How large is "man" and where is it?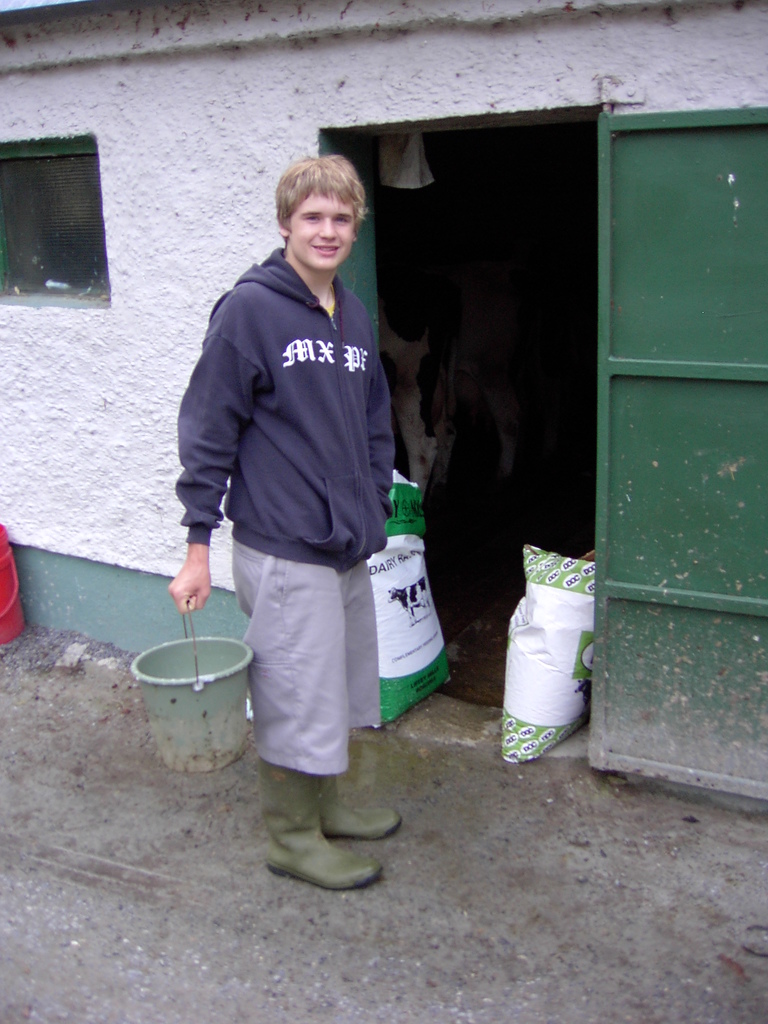
Bounding box: left=161, top=147, right=419, bottom=896.
